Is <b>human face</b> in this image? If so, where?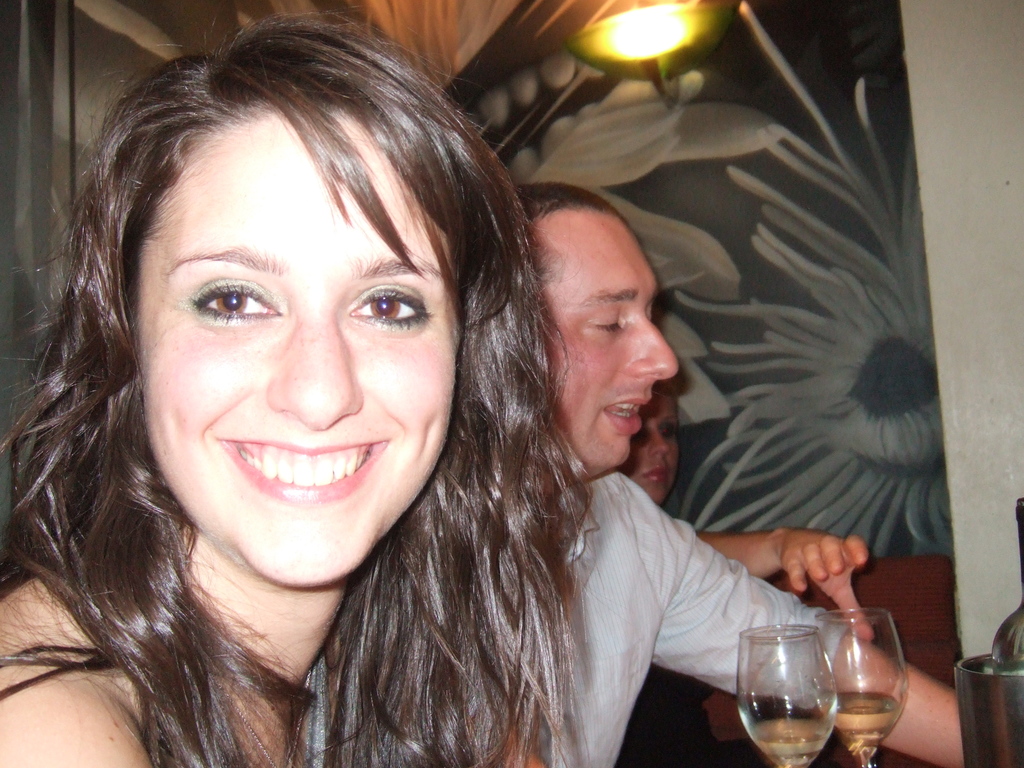
Yes, at bbox=(143, 129, 453, 582).
